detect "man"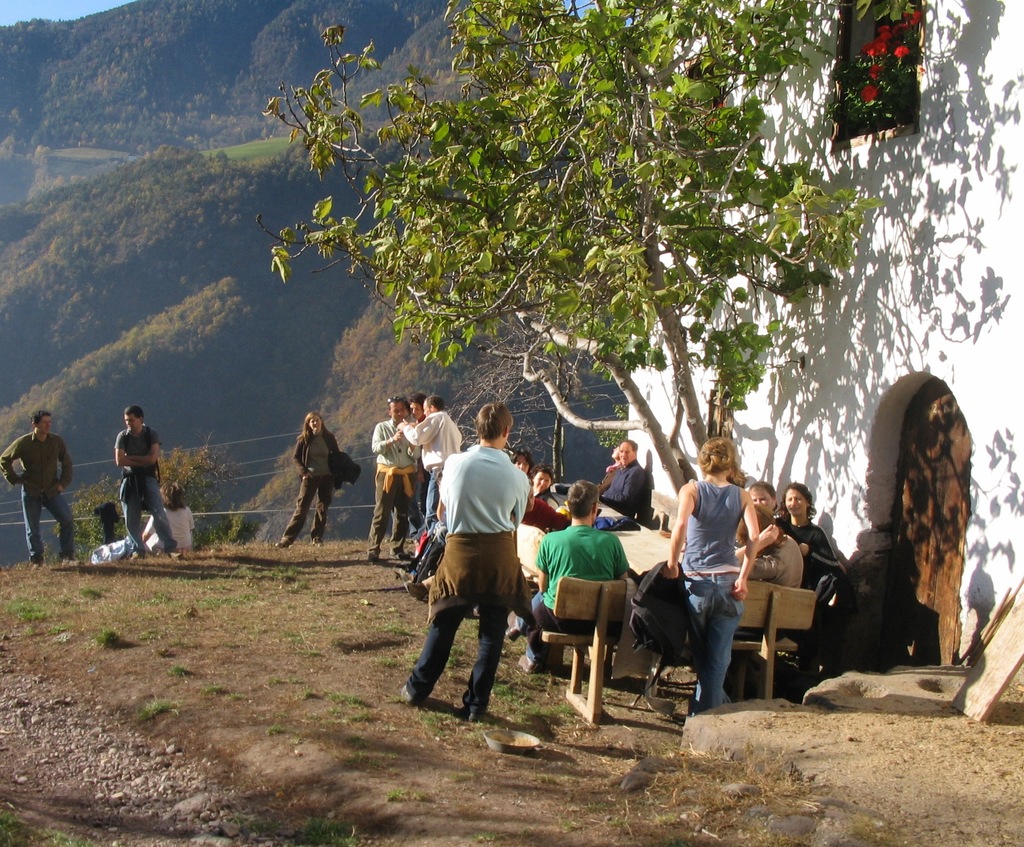
detection(369, 399, 415, 559)
